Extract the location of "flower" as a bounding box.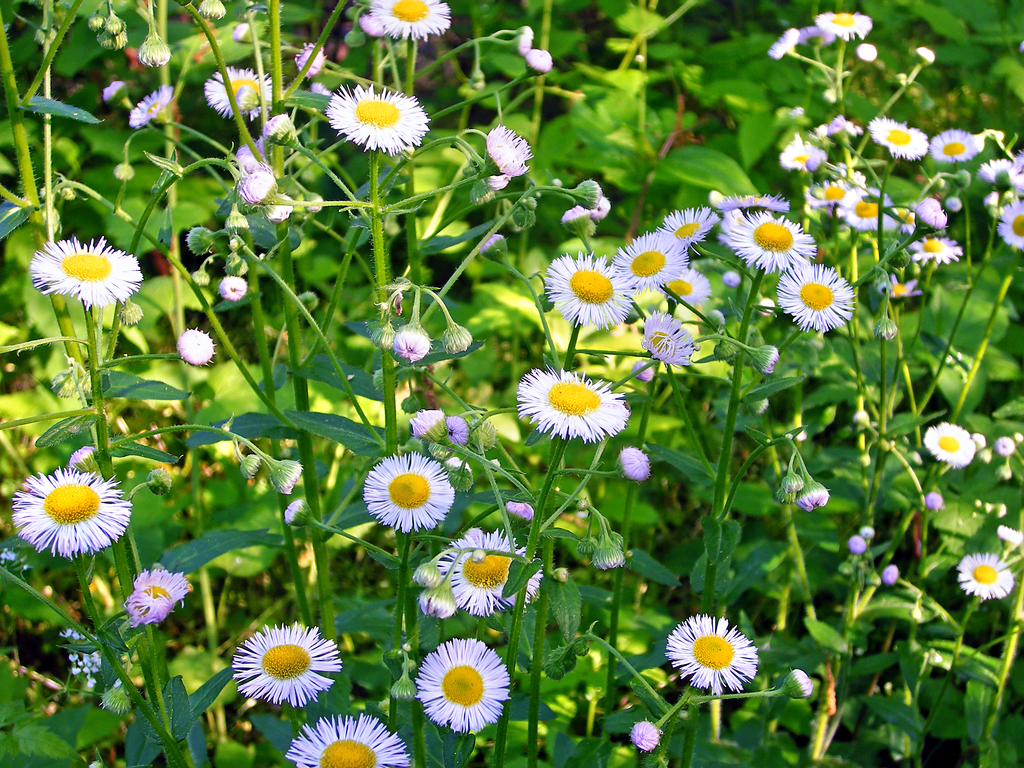
Rect(234, 162, 278, 213).
